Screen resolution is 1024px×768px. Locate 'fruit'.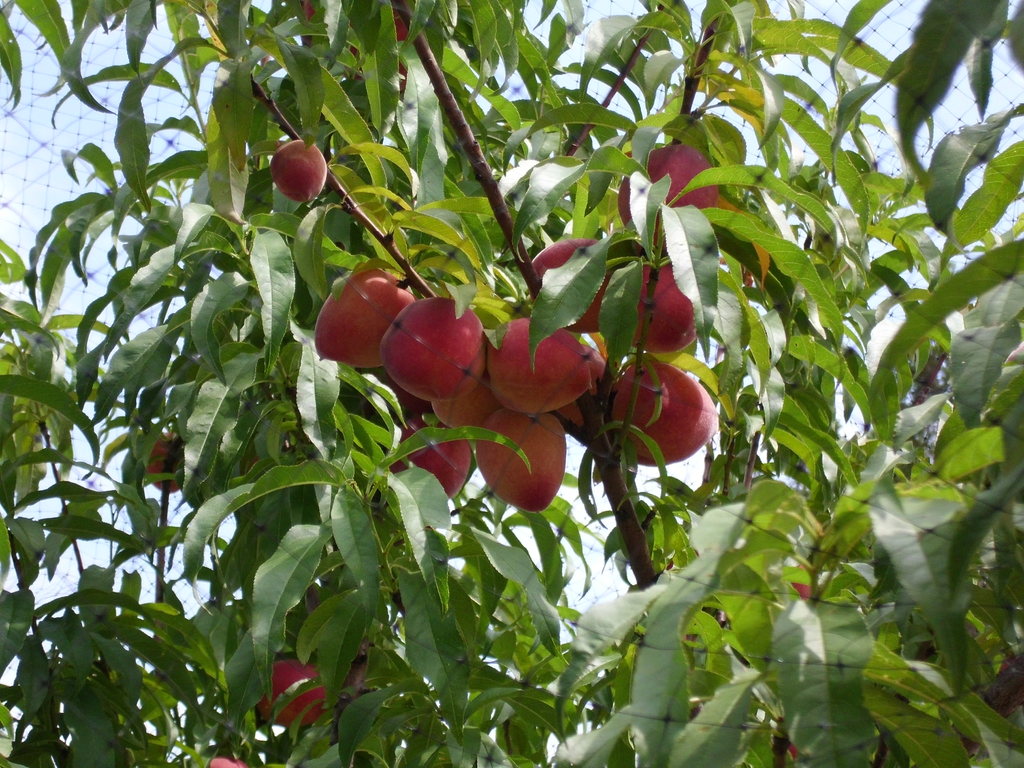
BBox(271, 134, 330, 203).
